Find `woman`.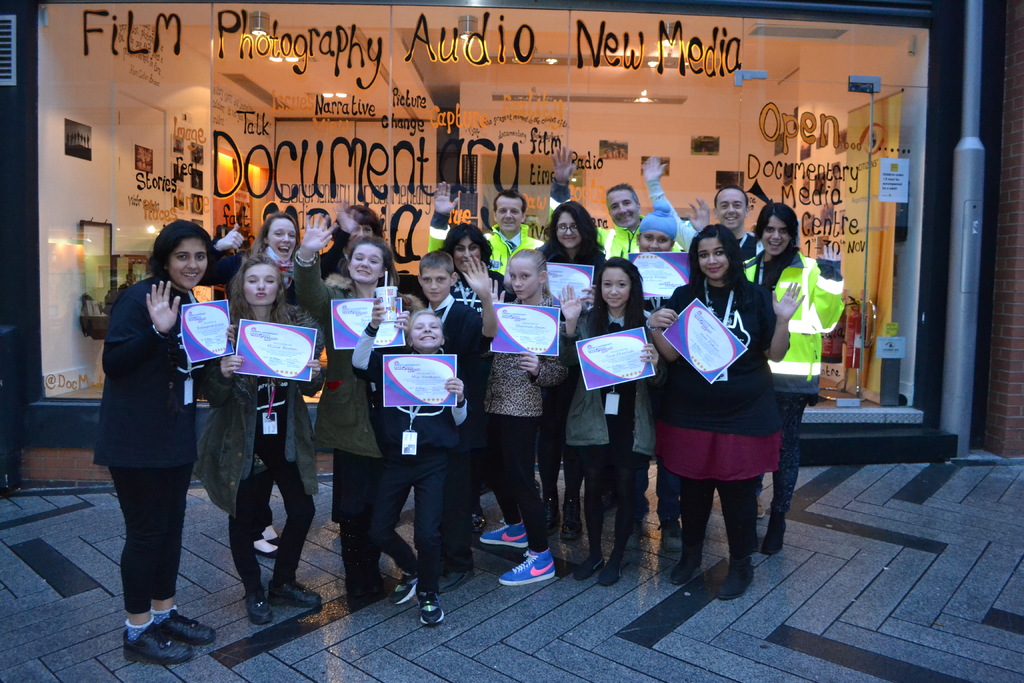
321, 198, 387, 283.
